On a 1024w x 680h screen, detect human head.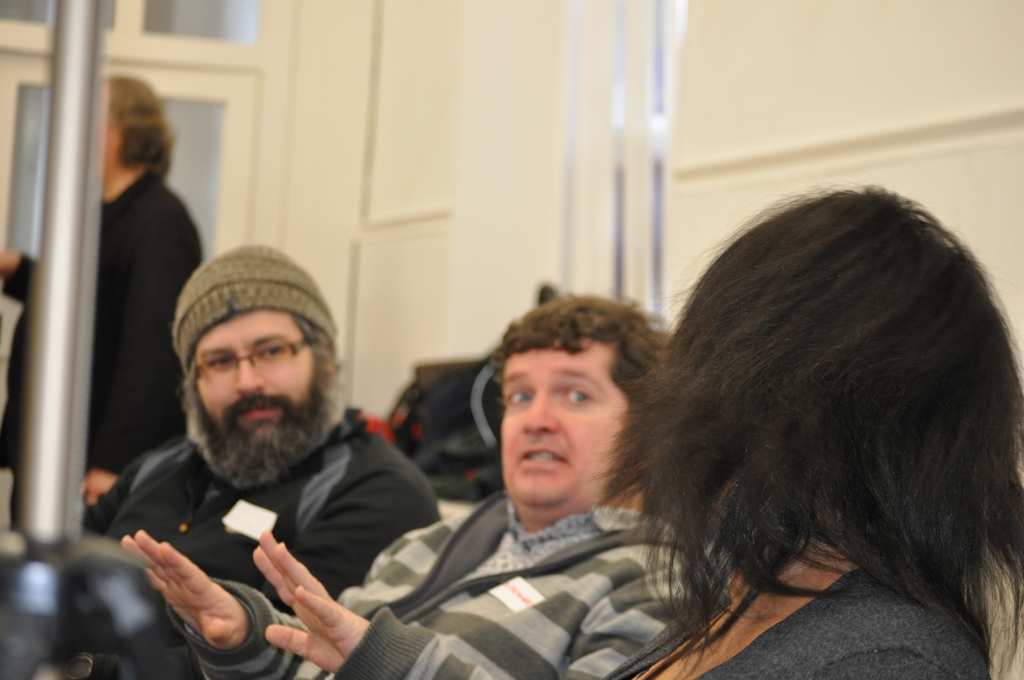
<region>98, 77, 182, 184</region>.
